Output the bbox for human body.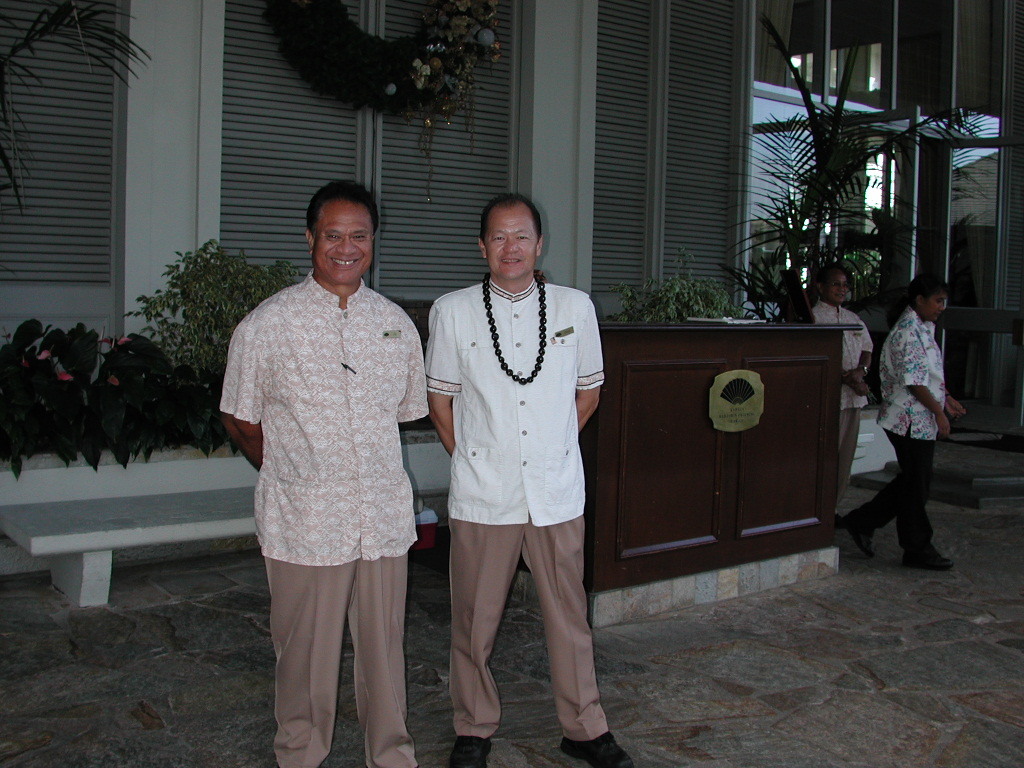
Rect(796, 297, 878, 507).
